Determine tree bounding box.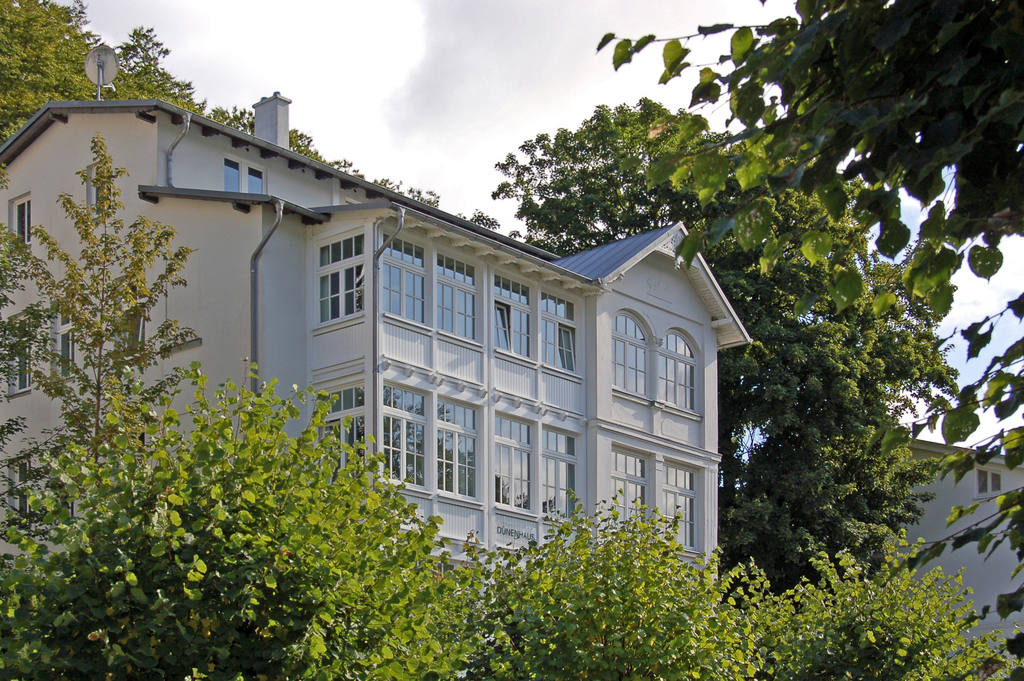
Determined: box(929, 294, 1023, 680).
